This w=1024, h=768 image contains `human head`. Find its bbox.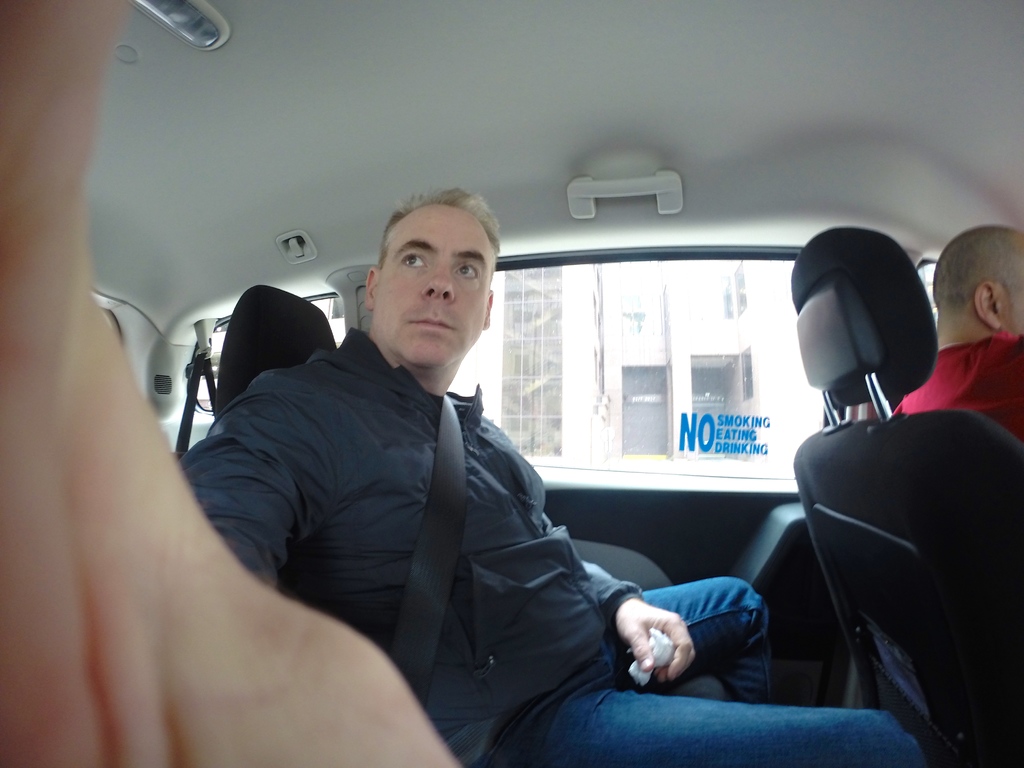
(x1=344, y1=179, x2=500, y2=376).
